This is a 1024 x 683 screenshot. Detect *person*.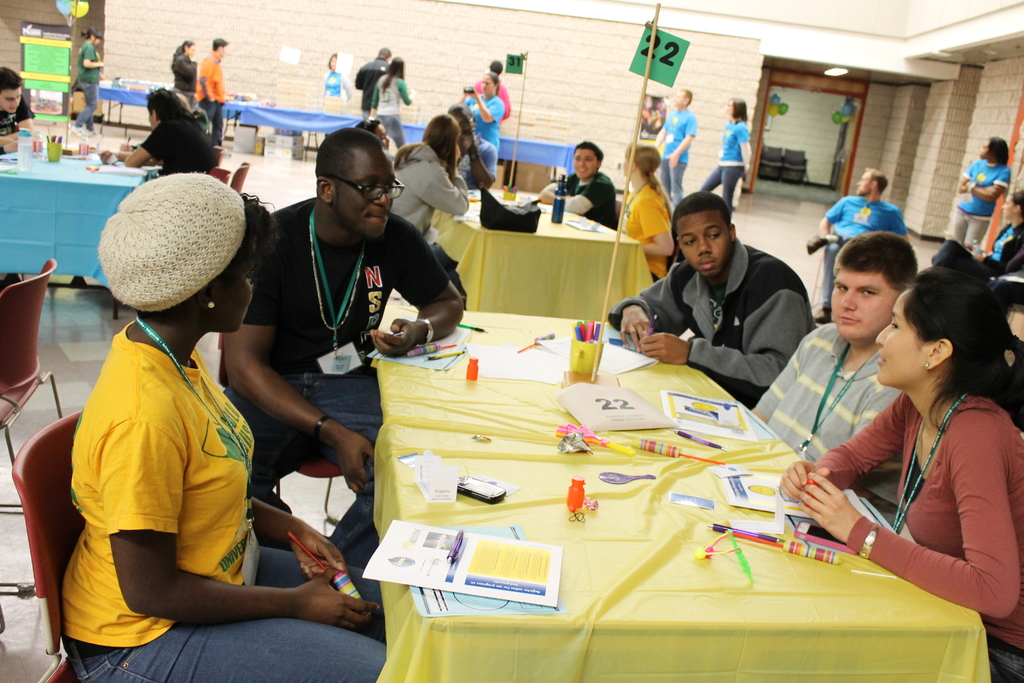
<bbox>161, 35, 207, 99</bbox>.
